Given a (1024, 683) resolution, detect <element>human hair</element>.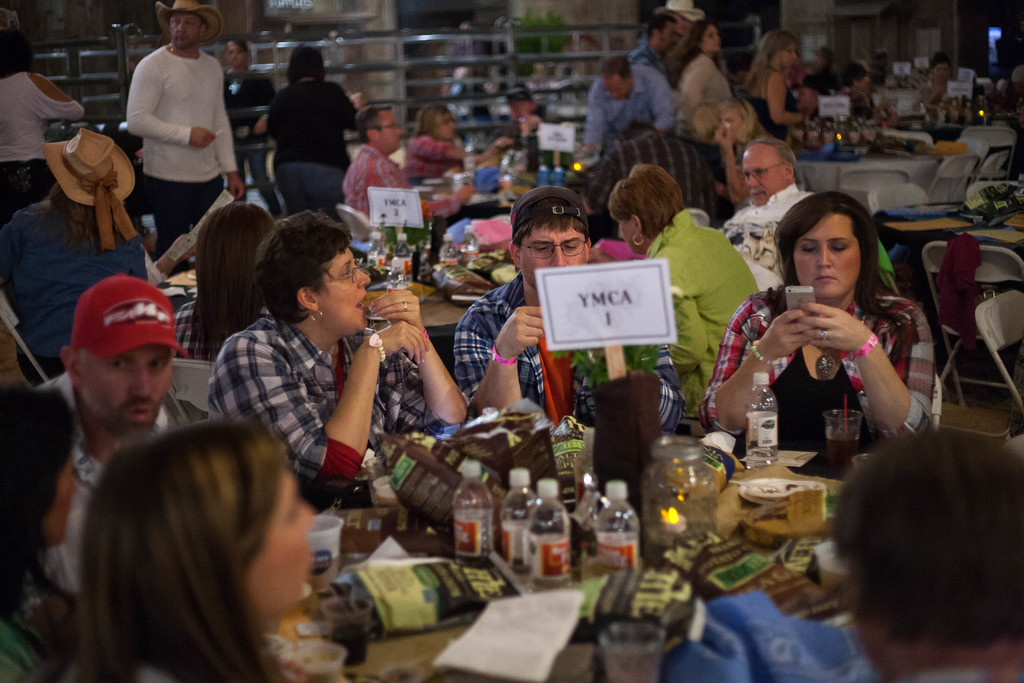
left=739, top=29, right=792, bottom=95.
